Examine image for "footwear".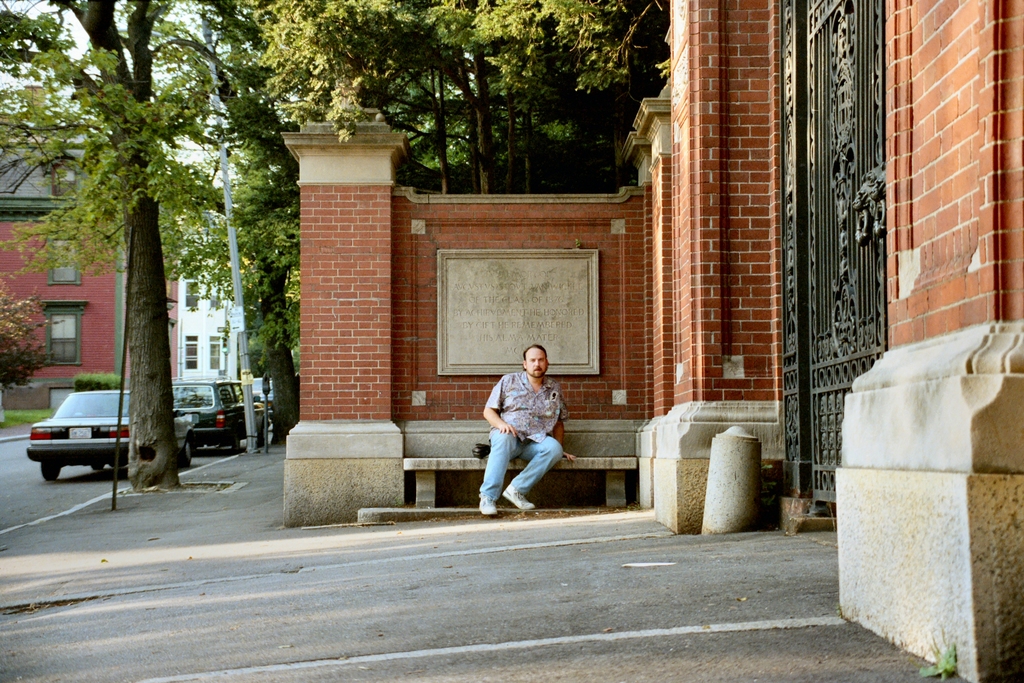
Examination result: region(504, 482, 538, 510).
